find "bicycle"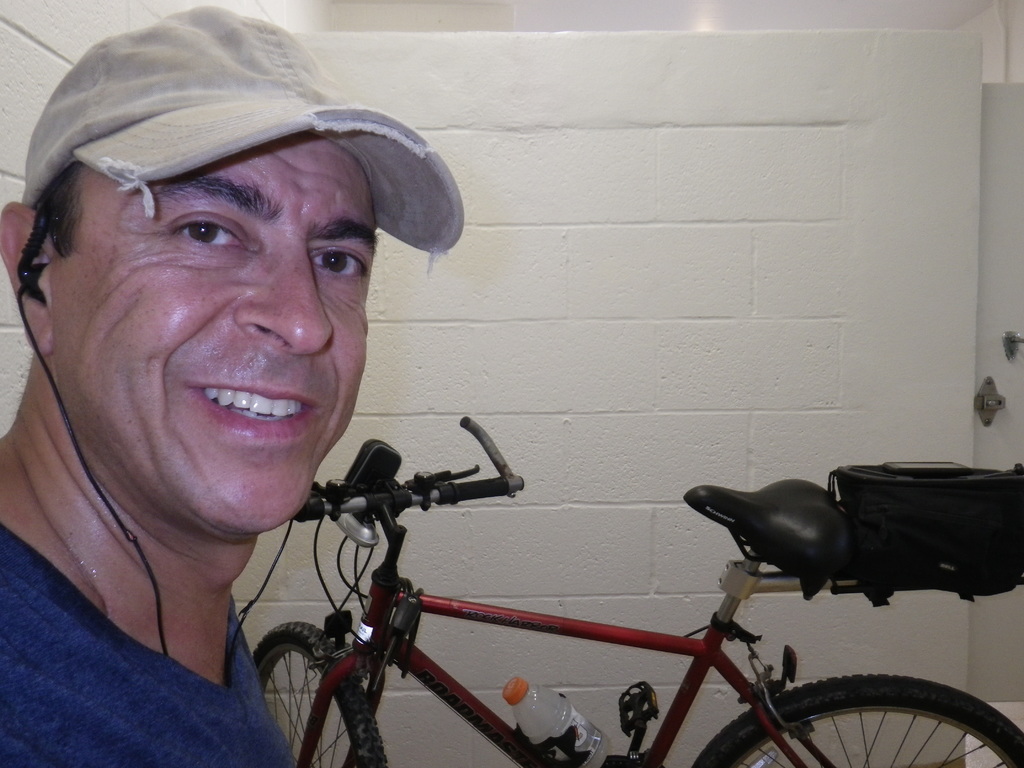
<bbox>270, 413, 1023, 767</bbox>
